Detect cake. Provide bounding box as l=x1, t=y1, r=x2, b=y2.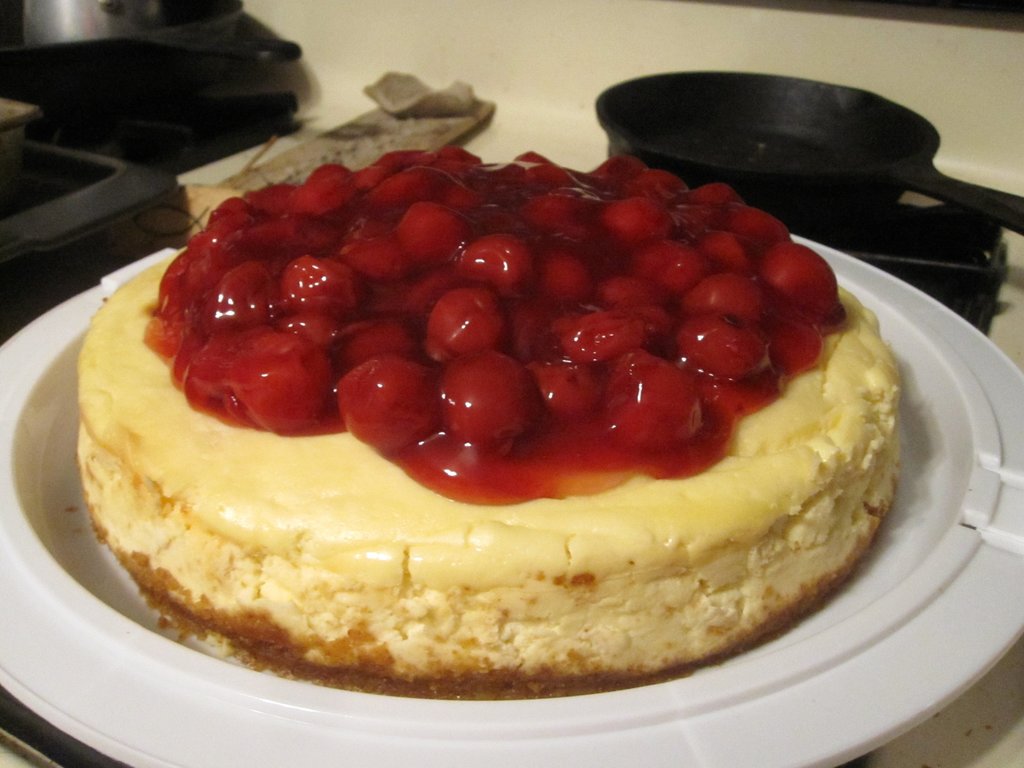
l=71, t=152, r=908, b=684.
